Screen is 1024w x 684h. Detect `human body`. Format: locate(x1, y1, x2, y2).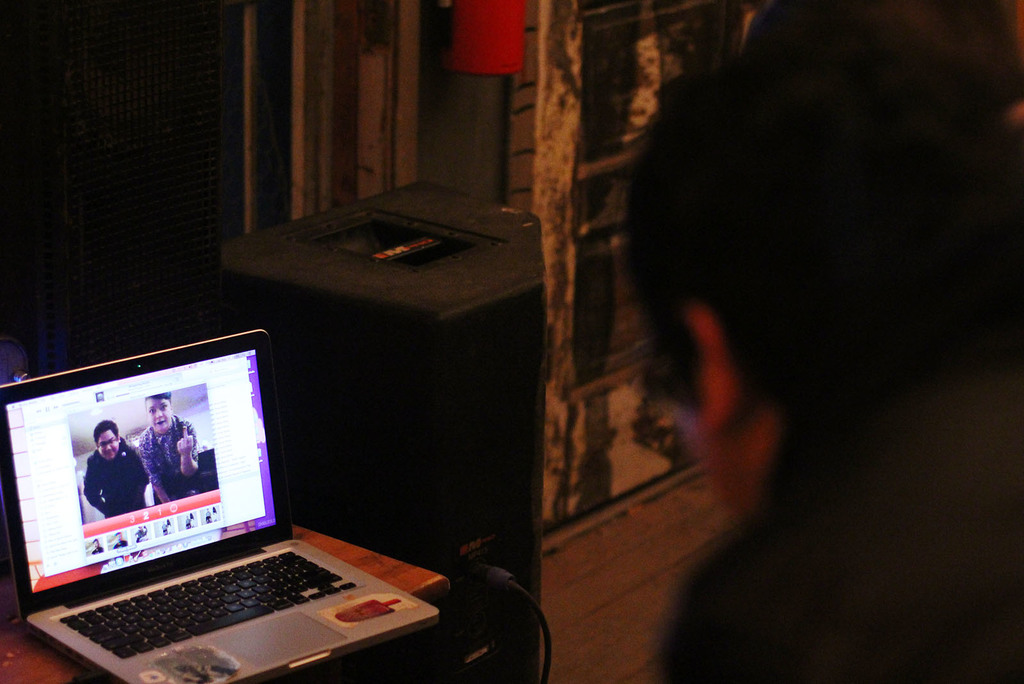
locate(138, 392, 202, 504).
